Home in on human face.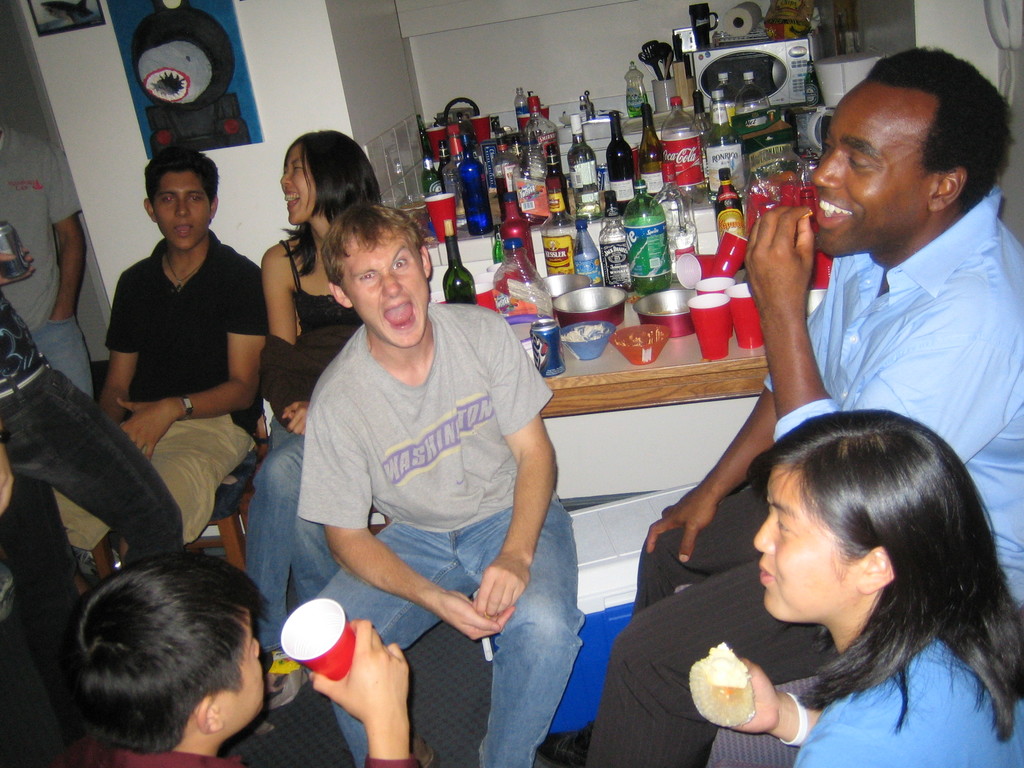
Homed in at locate(277, 145, 314, 221).
